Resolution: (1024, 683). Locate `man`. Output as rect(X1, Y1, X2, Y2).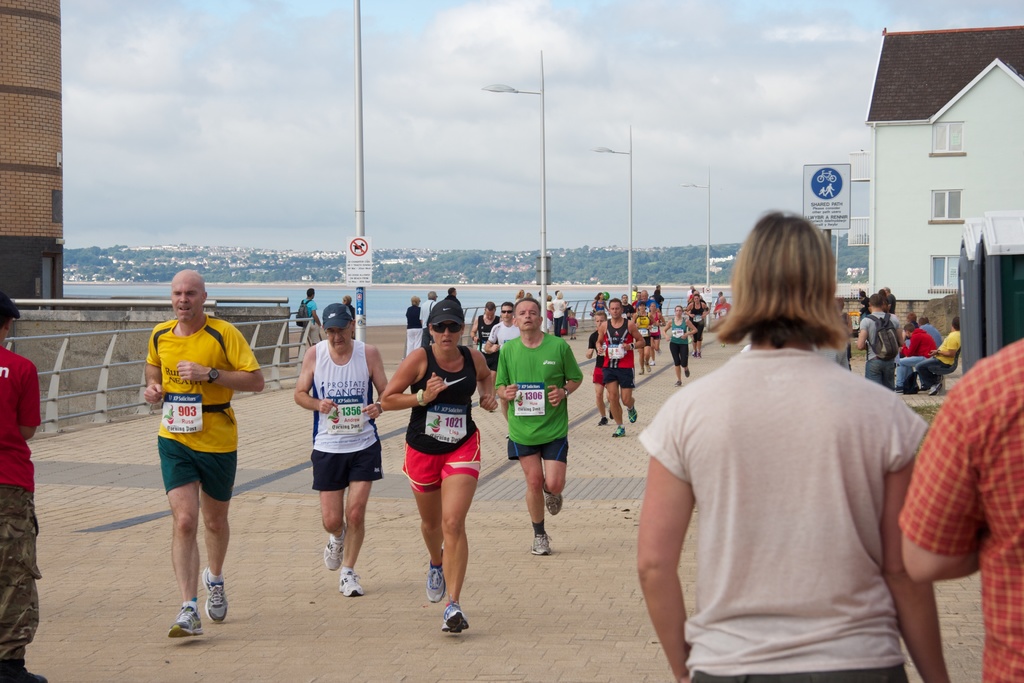
rect(292, 302, 387, 598).
